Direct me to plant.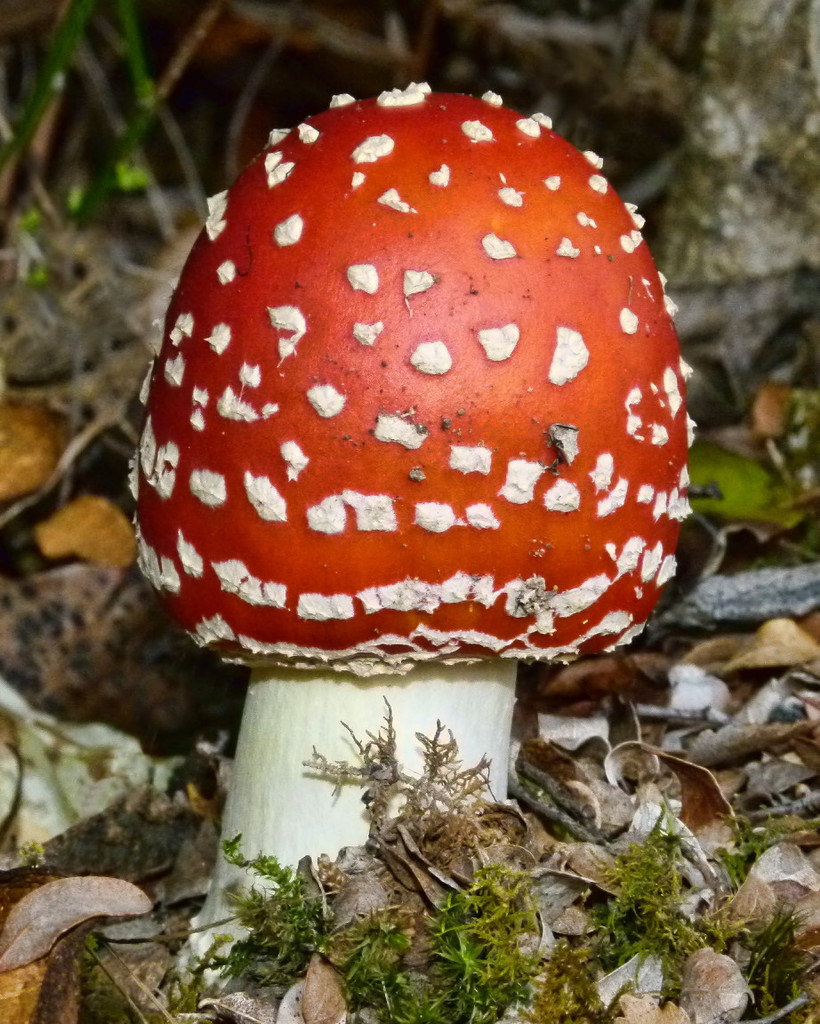
Direction: x1=109 y1=74 x2=710 y2=971.
